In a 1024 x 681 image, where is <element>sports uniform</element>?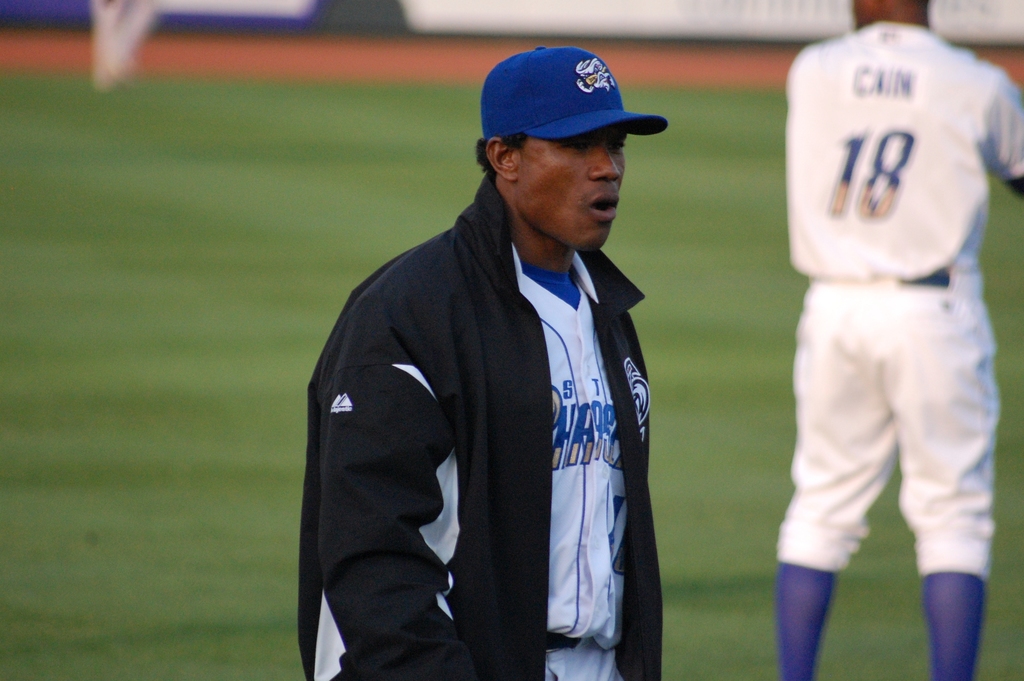
pyautogui.locateOnScreen(296, 150, 694, 680).
